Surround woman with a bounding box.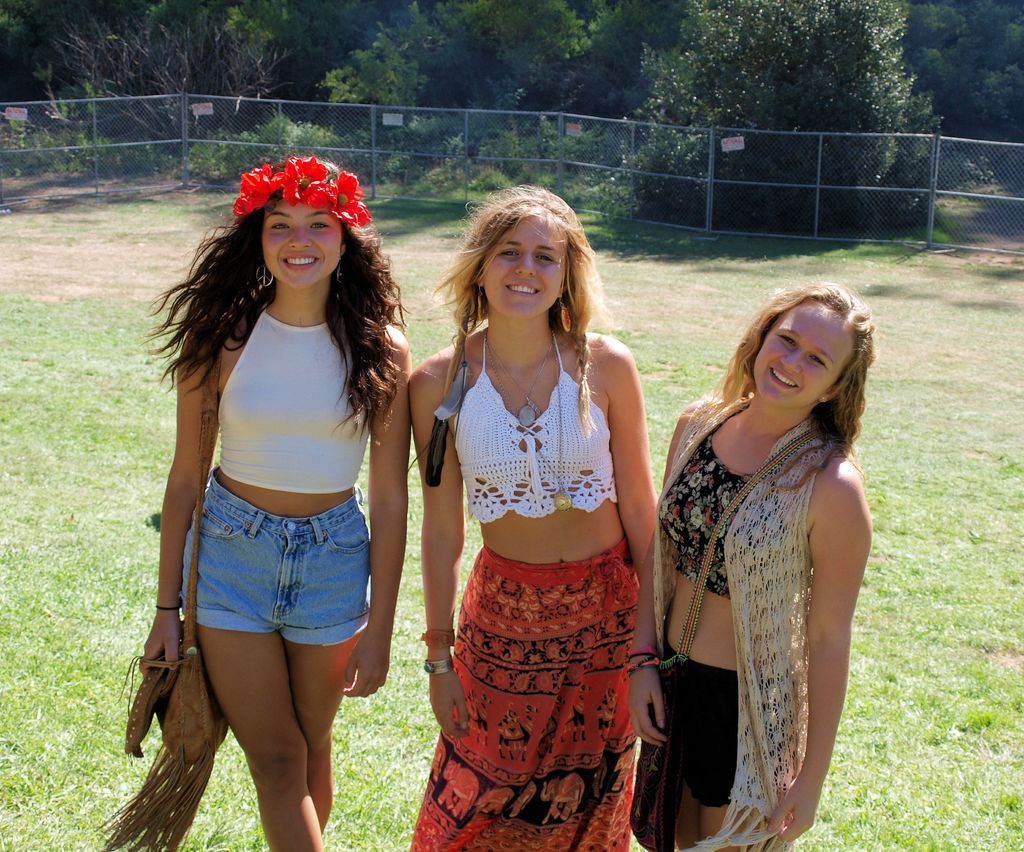
rect(397, 186, 655, 851).
